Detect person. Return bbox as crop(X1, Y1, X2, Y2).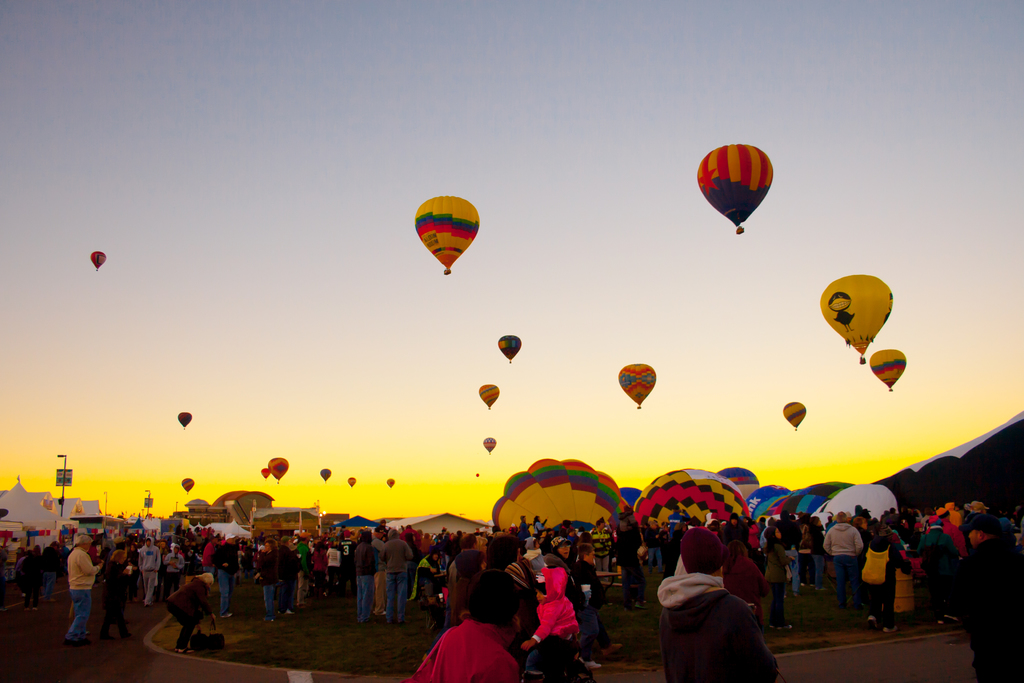
crop(163, 563, 218, 650).
